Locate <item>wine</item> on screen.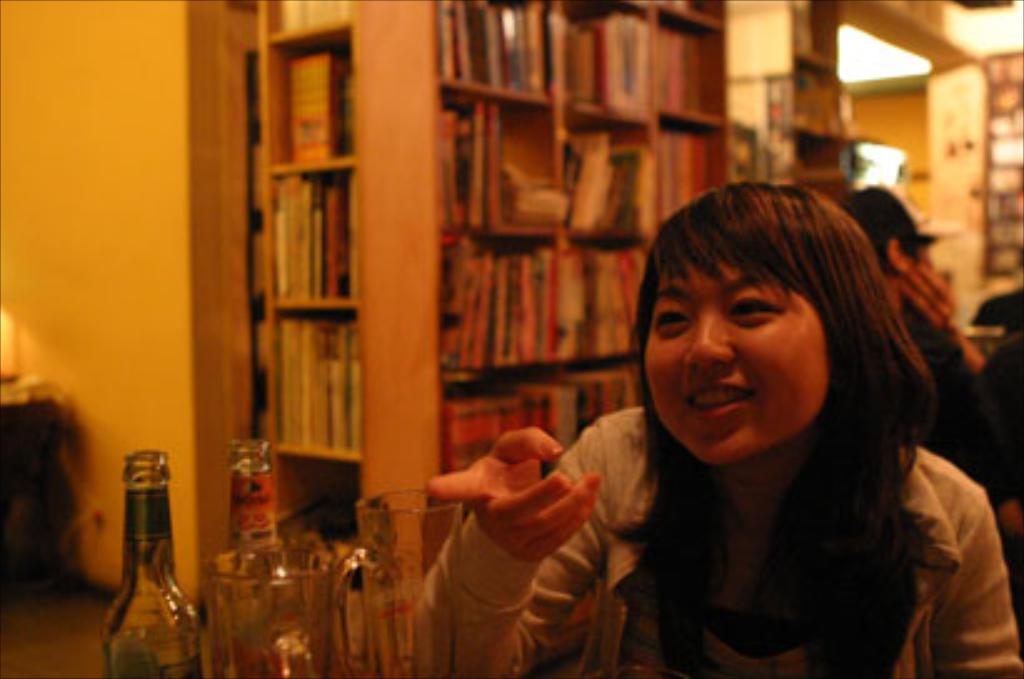
On screen at locate(85, 439, 205, 677).
